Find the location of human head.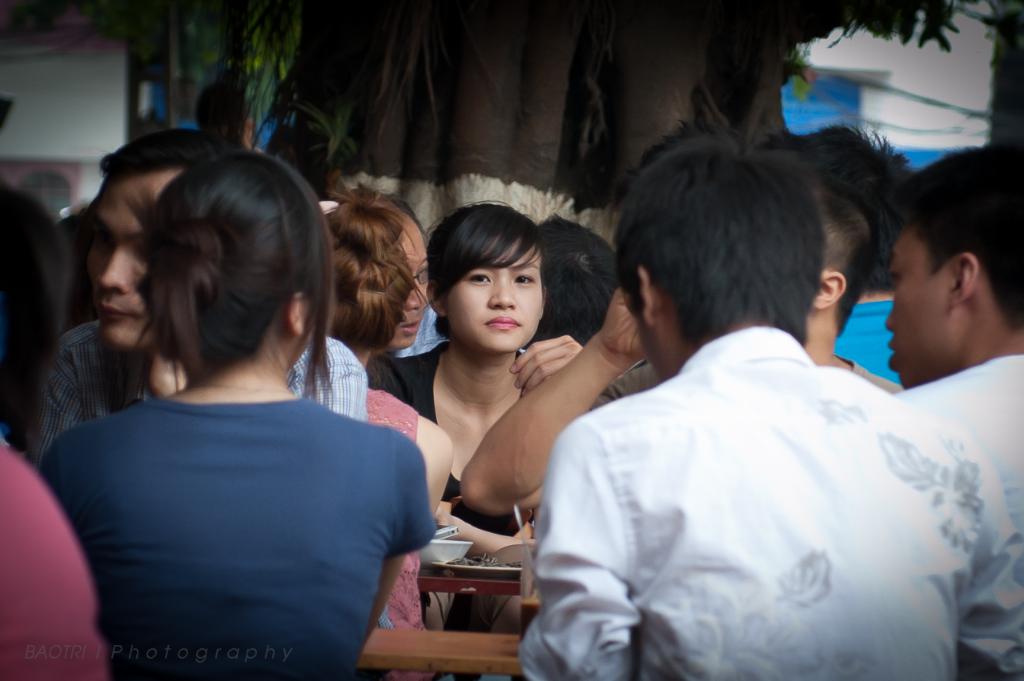
Location: detection(538, 218, 608, 349).
